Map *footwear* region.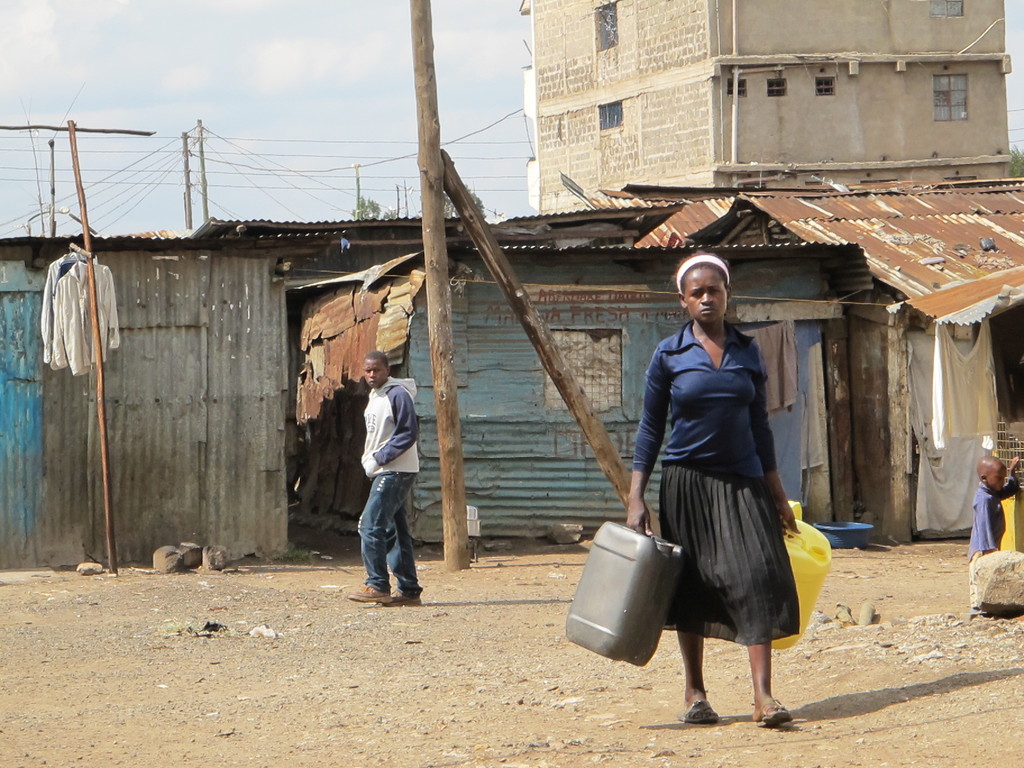
Mapped to left=678, top=704, right=723, bottom=723.
